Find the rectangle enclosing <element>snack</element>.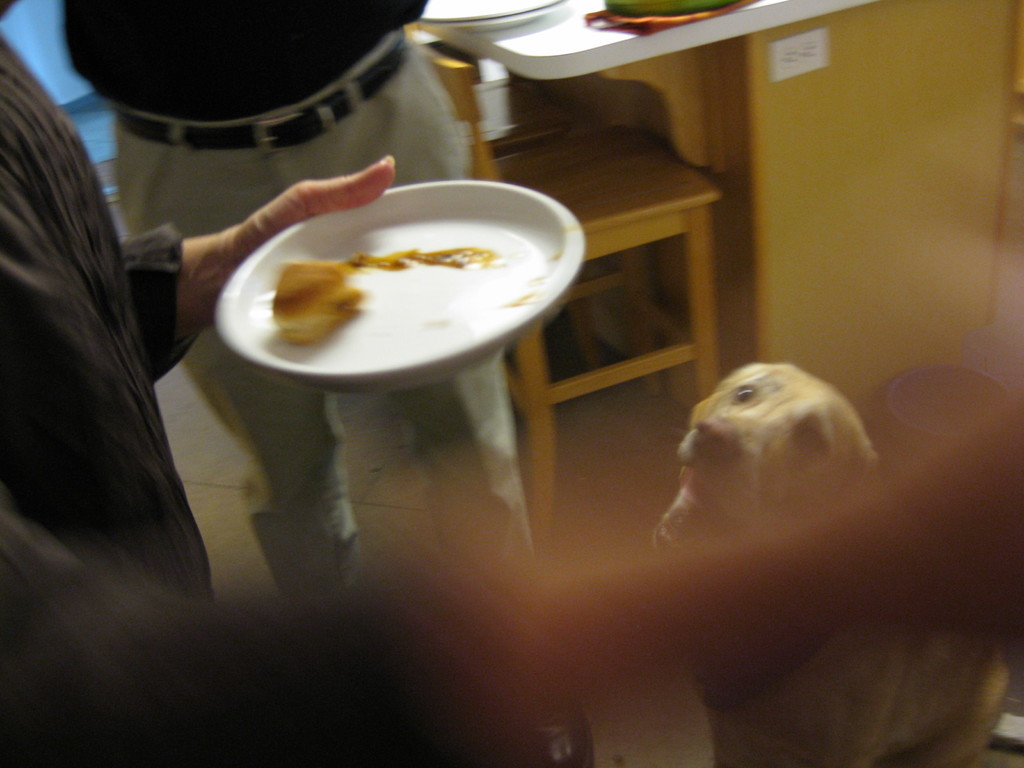
x1=269 y1=262 x2=368 y2=350.
